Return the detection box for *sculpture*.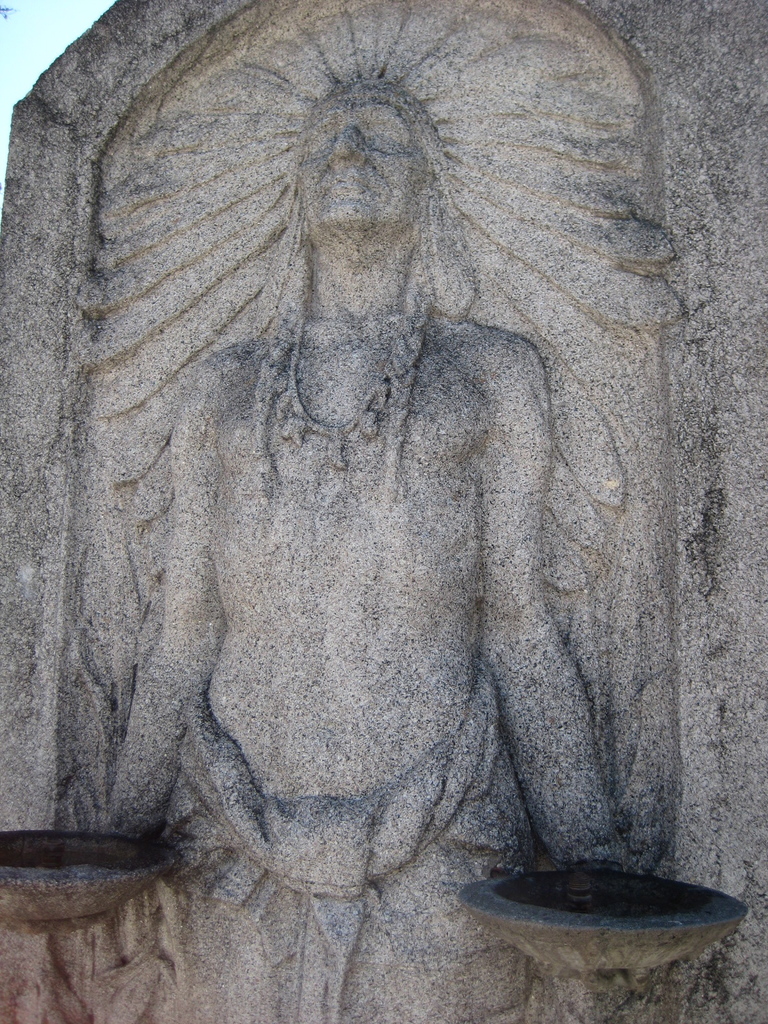
x1=0 y1=0 x2=767 y2=1023.
